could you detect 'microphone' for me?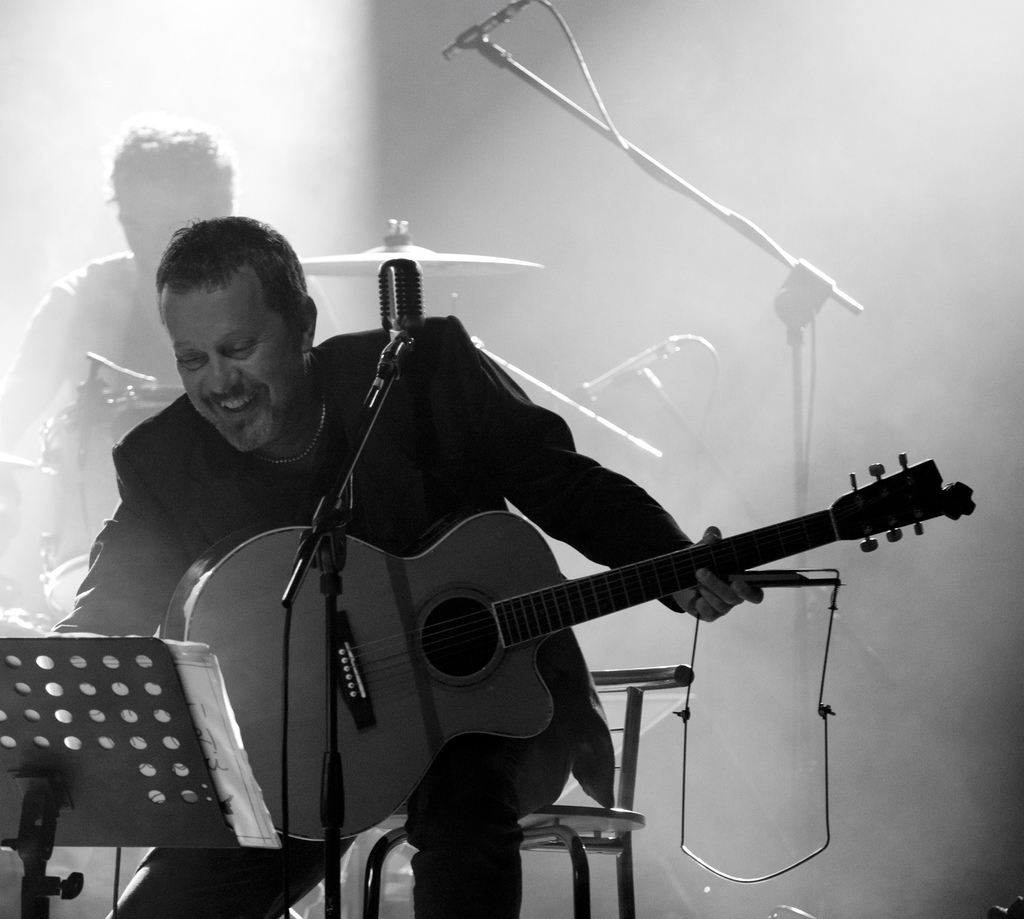
Detection result: select_region(580, 340, 680, 409).
